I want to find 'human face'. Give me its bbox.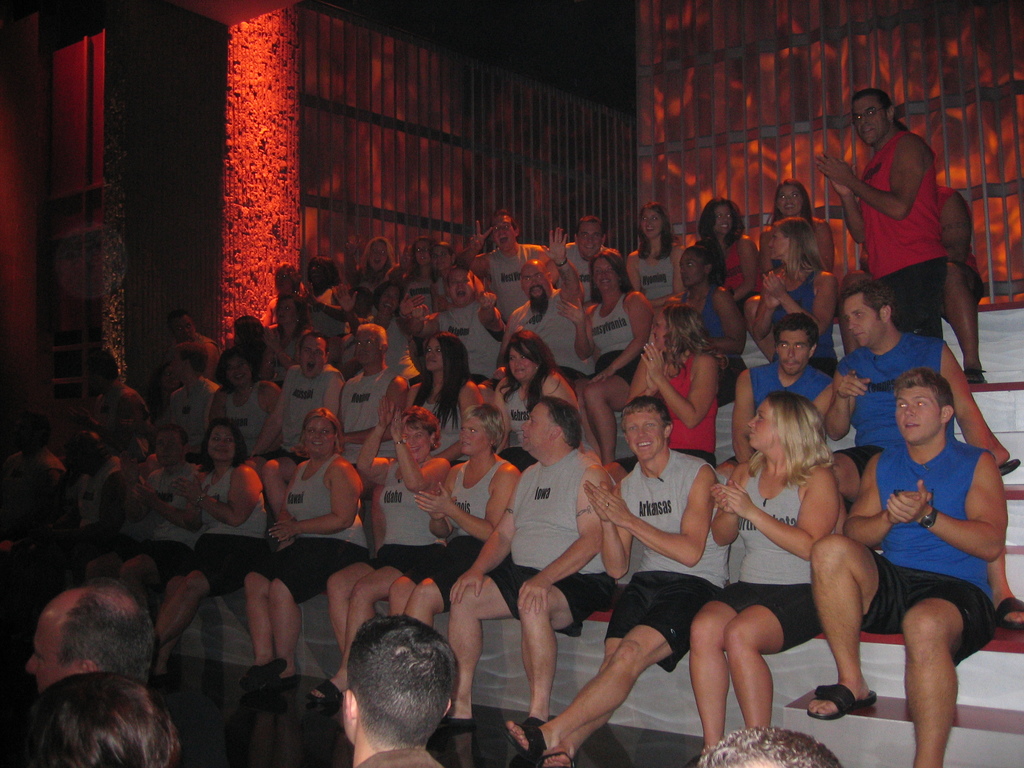
[left=227, top=357, right=247, bottom=383].
